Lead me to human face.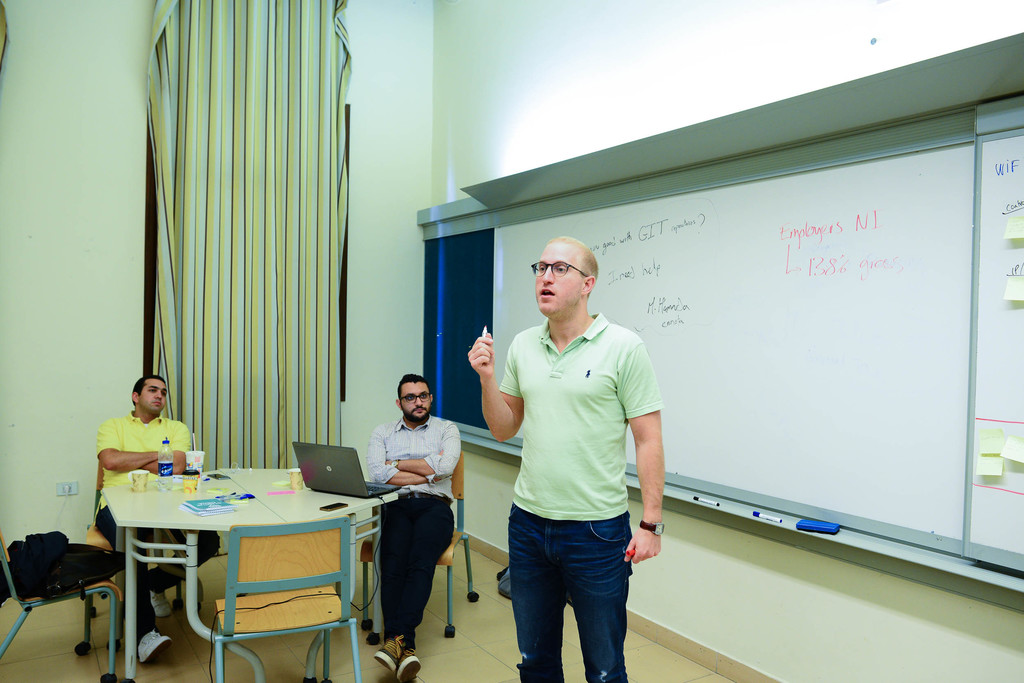
Lead to BBox(531, 240, 584, 311).
